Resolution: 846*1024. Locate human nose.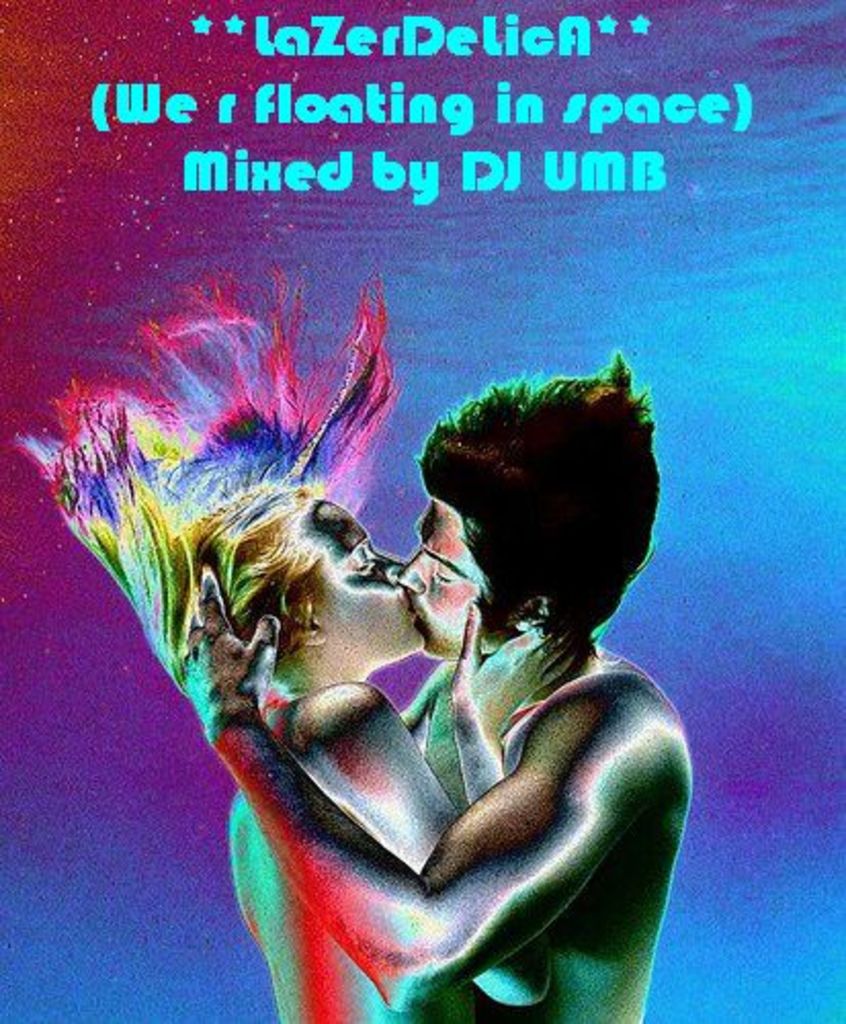
detection(379, 555, 406, 588).
